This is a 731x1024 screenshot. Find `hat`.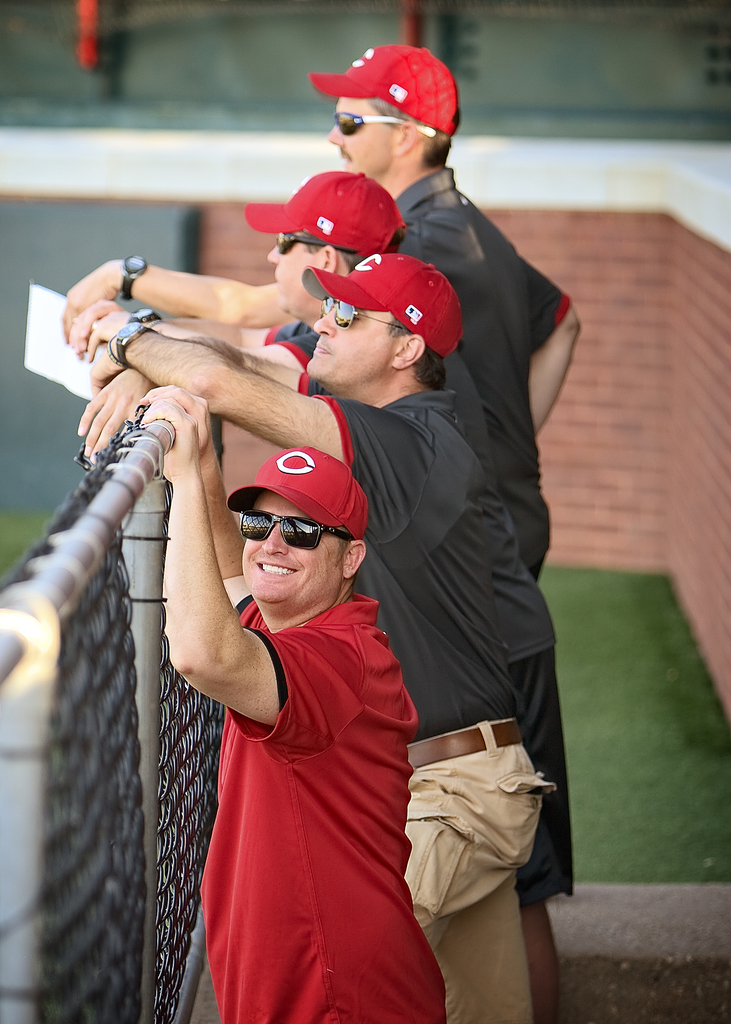
Bounding box: box=[243, 171, 408, 253].
